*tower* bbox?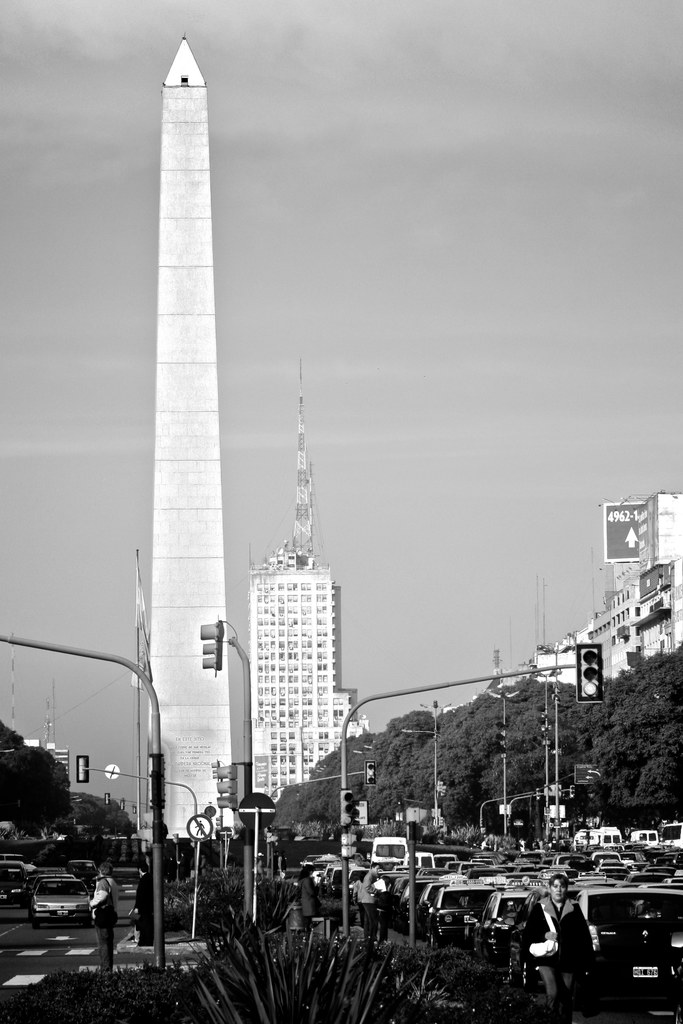
(250, 356, 360, 846)
